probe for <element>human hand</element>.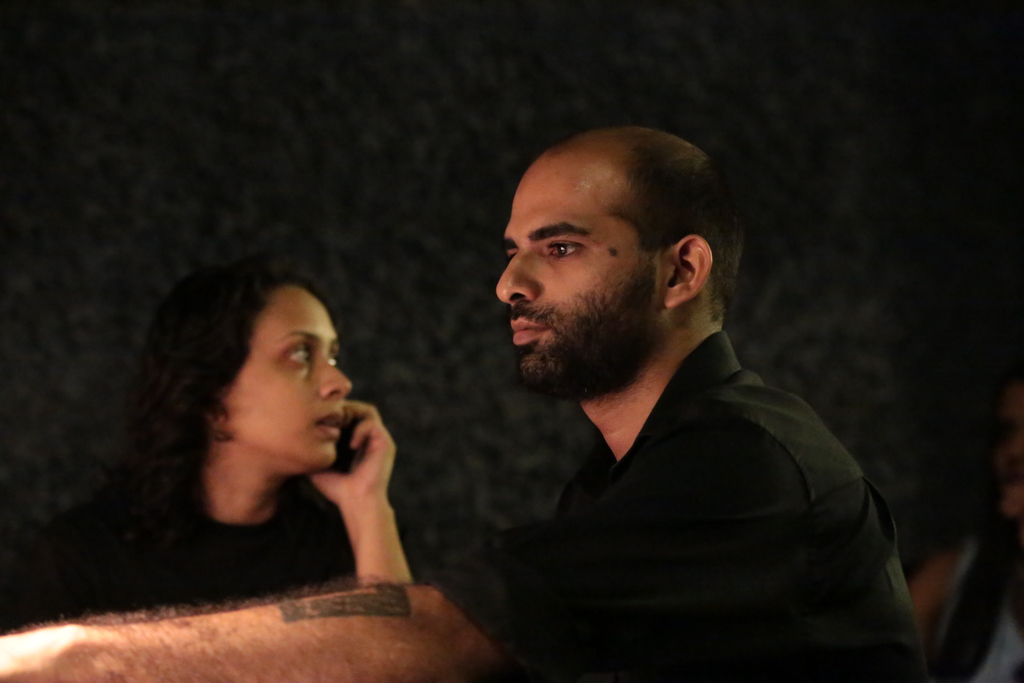
Probe result: (314, 402, 394, 502).
